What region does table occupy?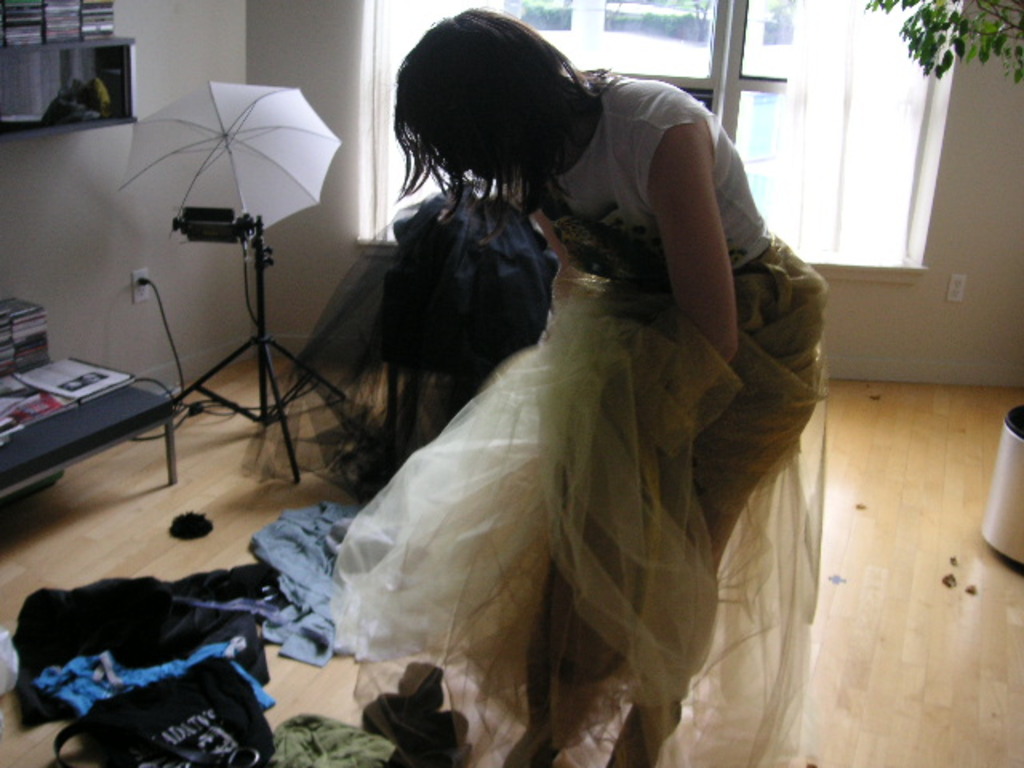
crop(0, 357, 181, 485).
